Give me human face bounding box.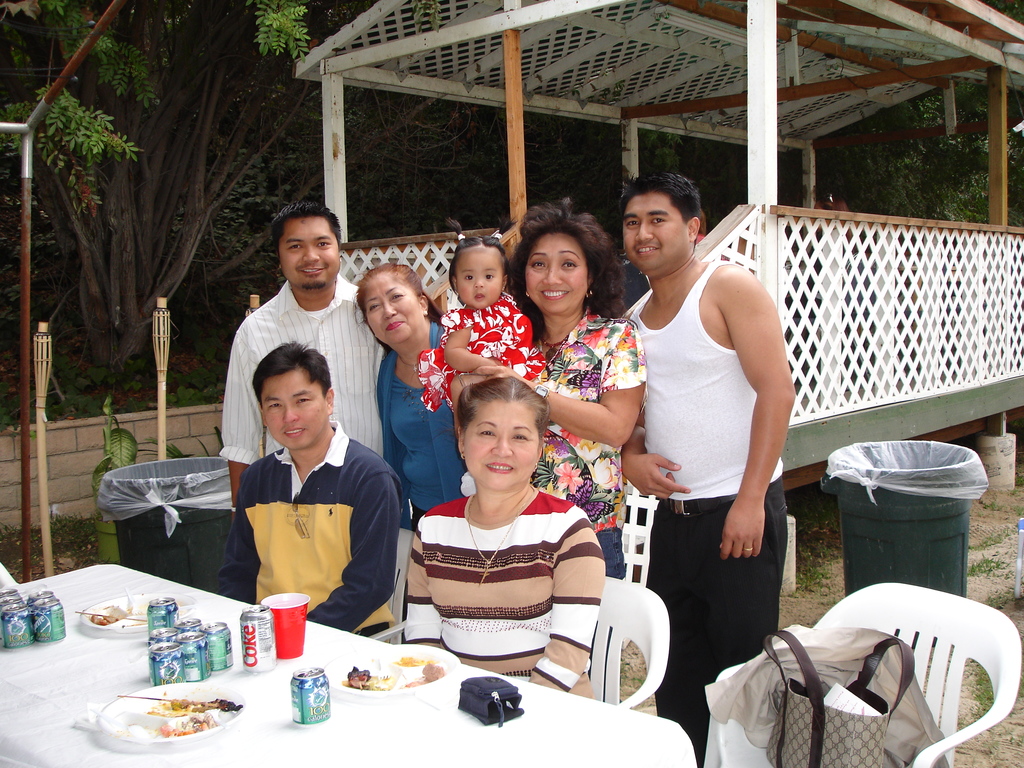
x1=360 y1=273 x2=417 y2=345.
